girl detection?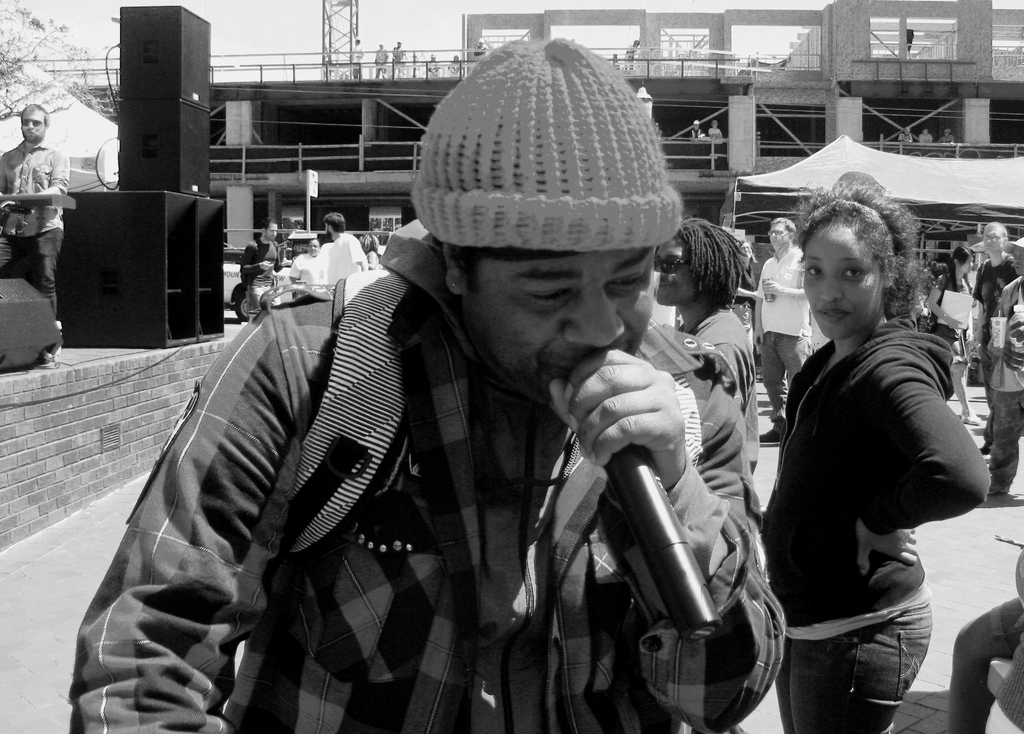
730:239:758:351
